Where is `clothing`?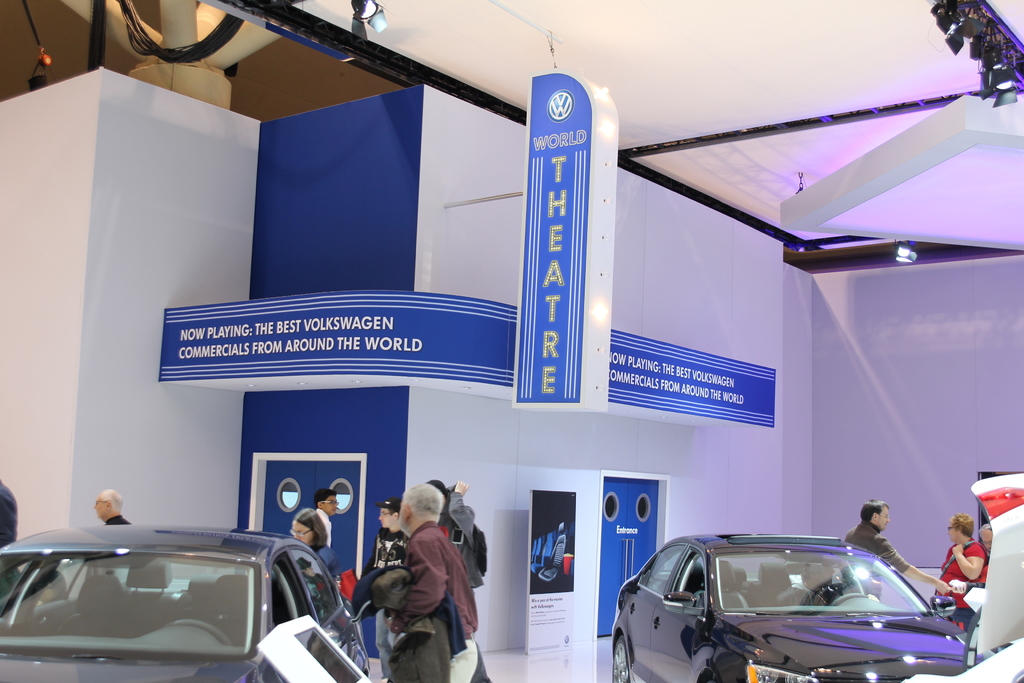
box(935, 539, 989, 631).
